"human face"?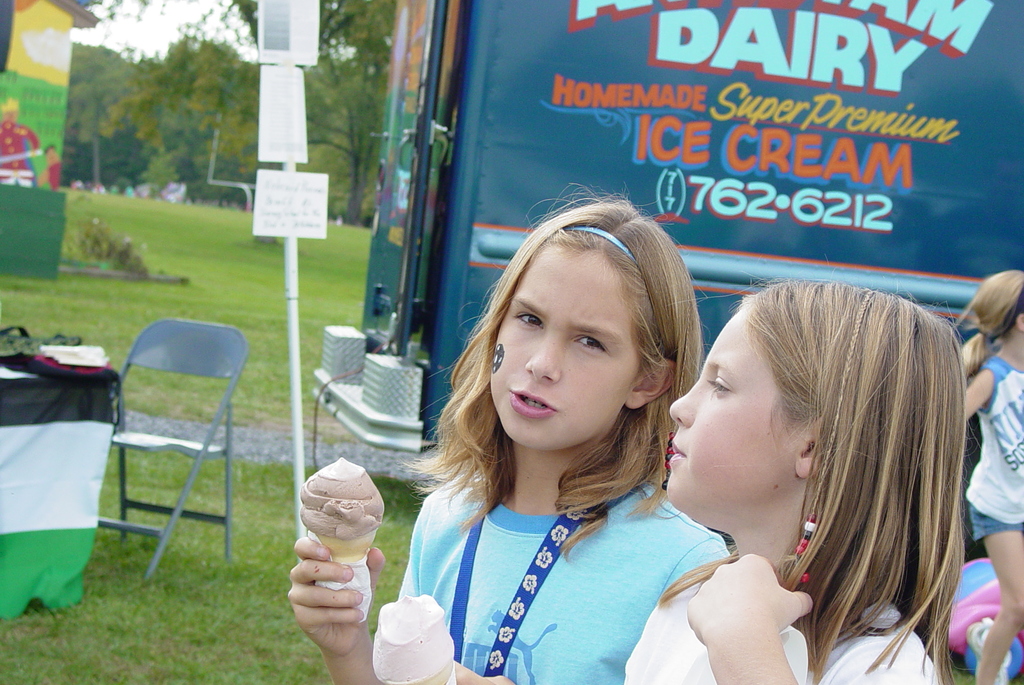
<bbox>666, 300, 806, 501</bbox>
